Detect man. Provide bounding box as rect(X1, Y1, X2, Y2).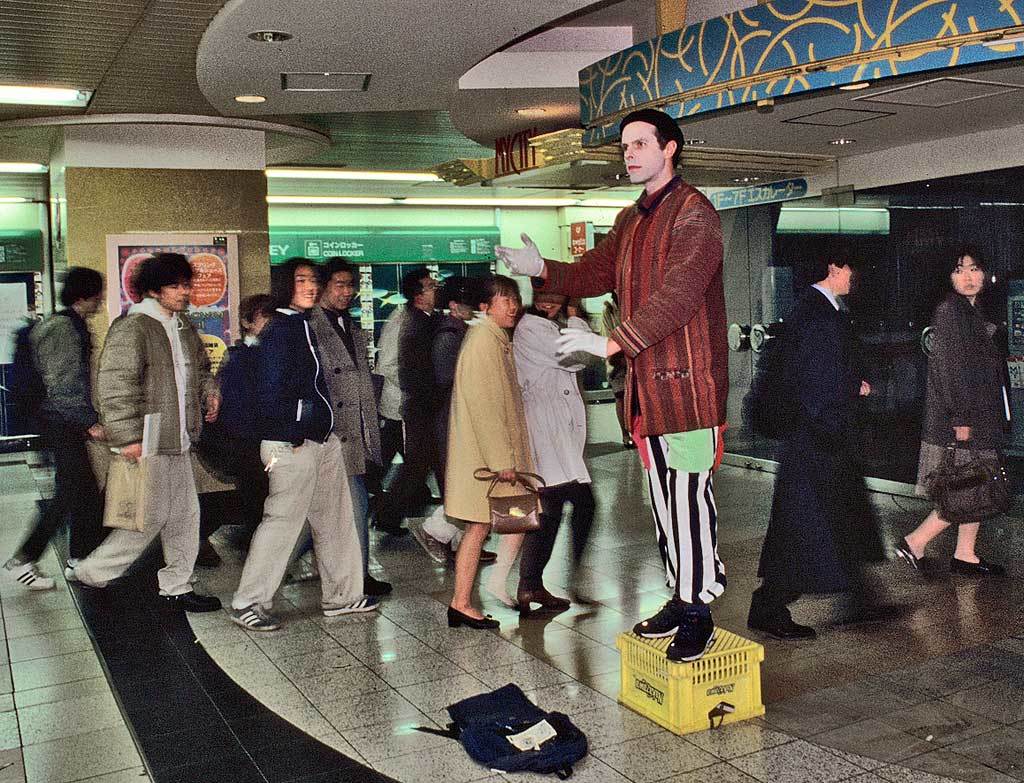
rect(741, 248, 891, 649).
